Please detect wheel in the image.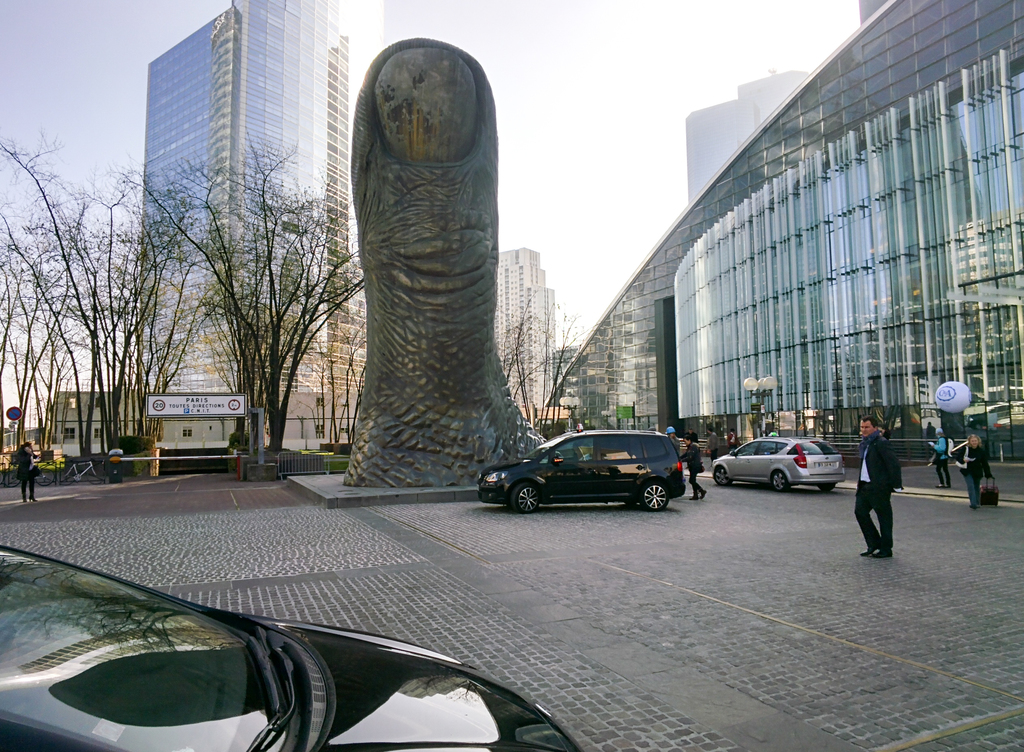
bbox=(35, 469, 53, 487).
